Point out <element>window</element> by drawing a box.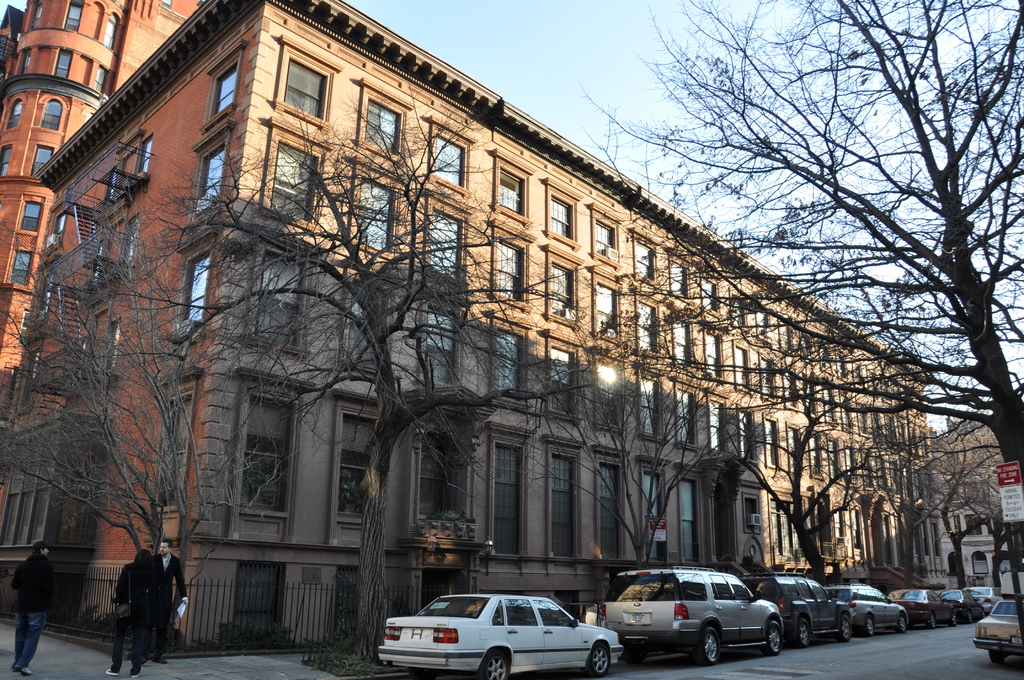
bbox=(58, 47, 70, 81).
